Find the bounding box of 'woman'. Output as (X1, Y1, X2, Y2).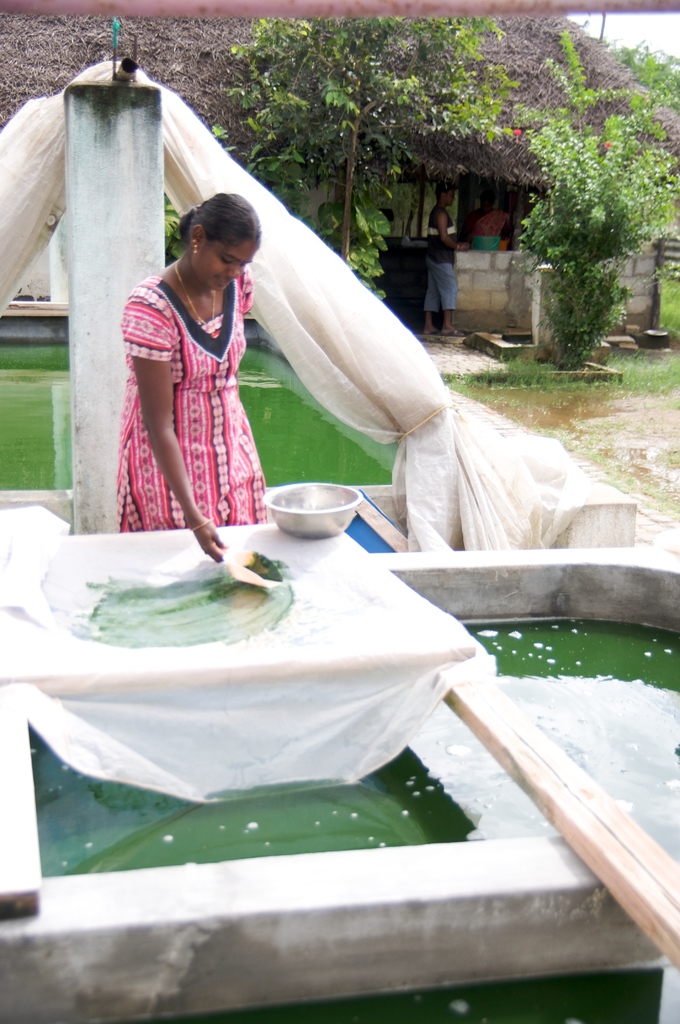
(109, 196, 268, 570).
